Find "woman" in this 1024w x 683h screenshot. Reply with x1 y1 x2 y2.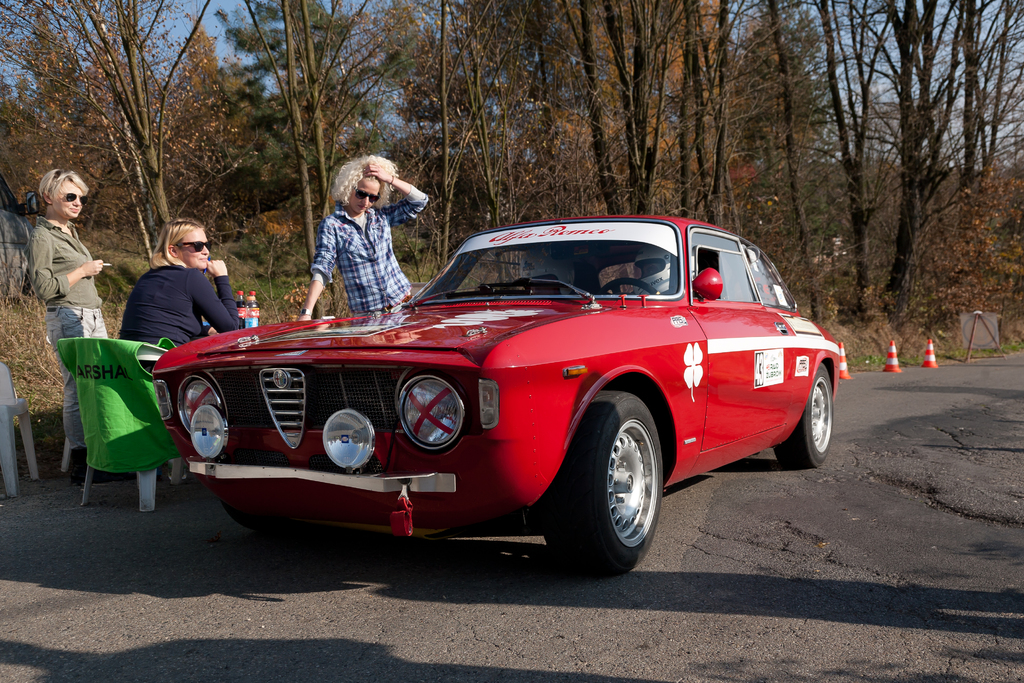
26 170 124 484.
